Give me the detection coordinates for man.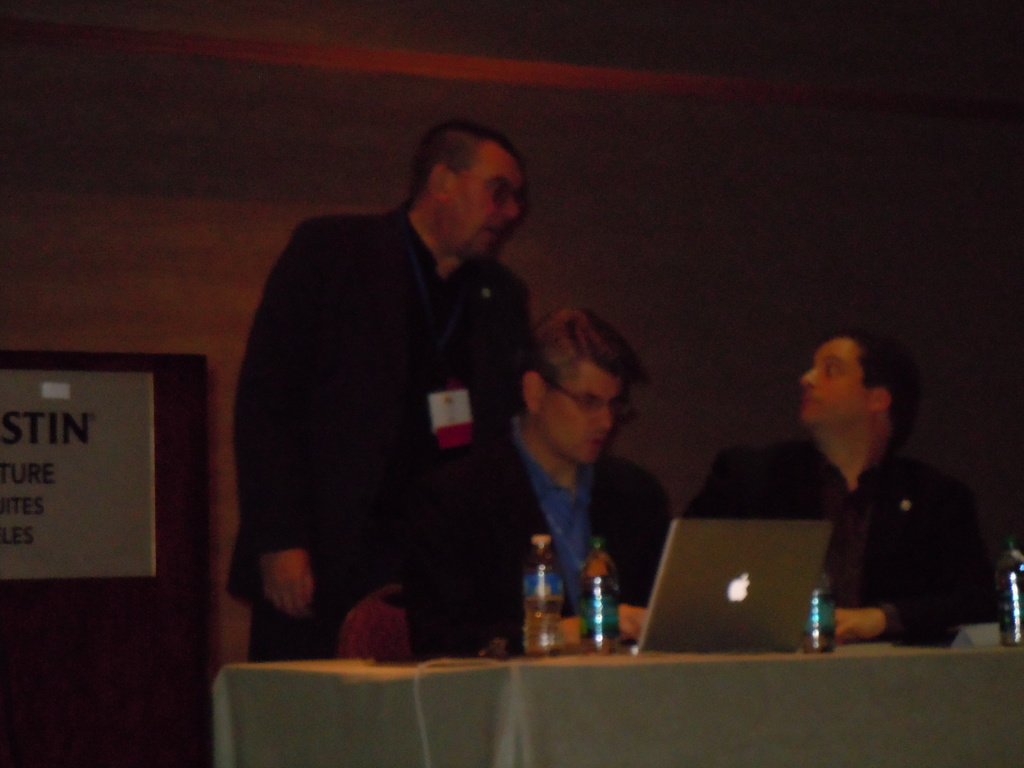
506:310:676:638.
